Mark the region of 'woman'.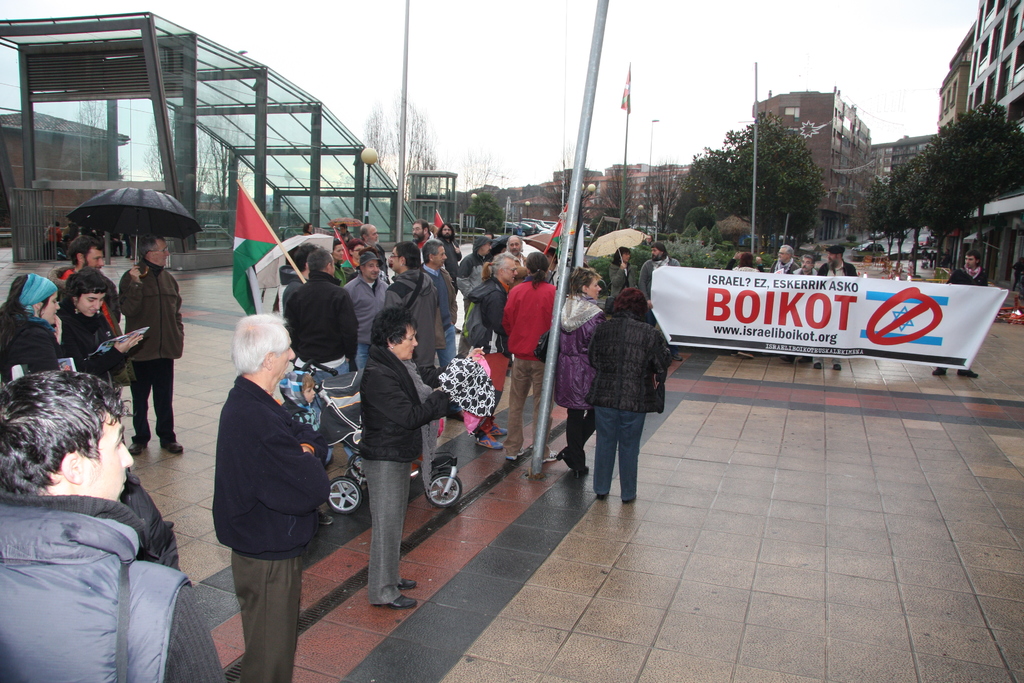
Region: bbox=[553, 265, 613, 475].
